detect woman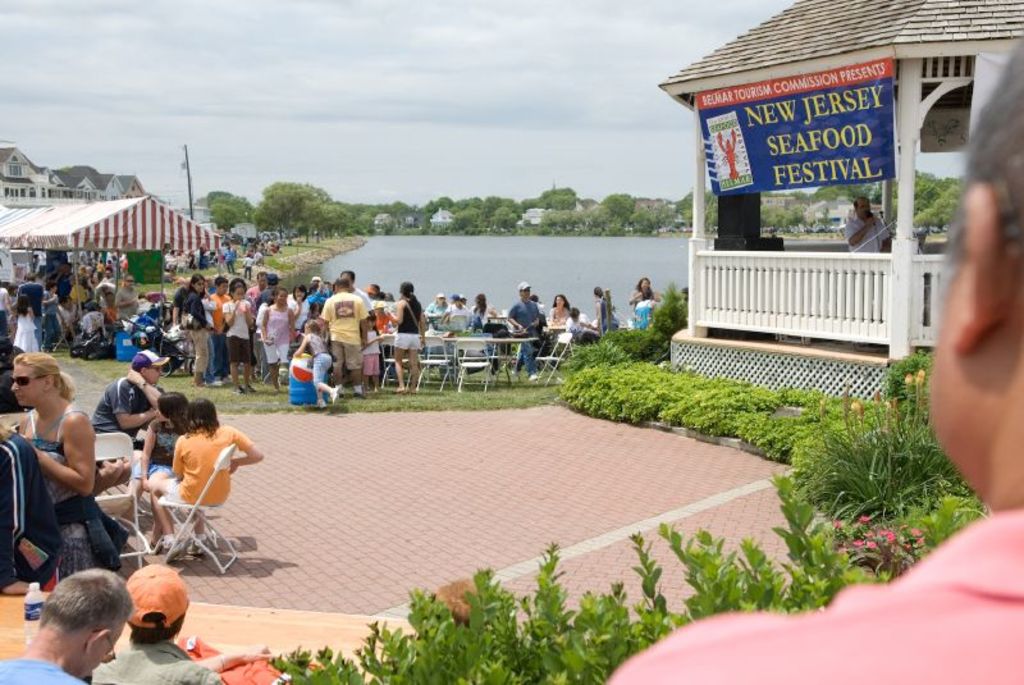
locate(544, 291, 572, 342)
